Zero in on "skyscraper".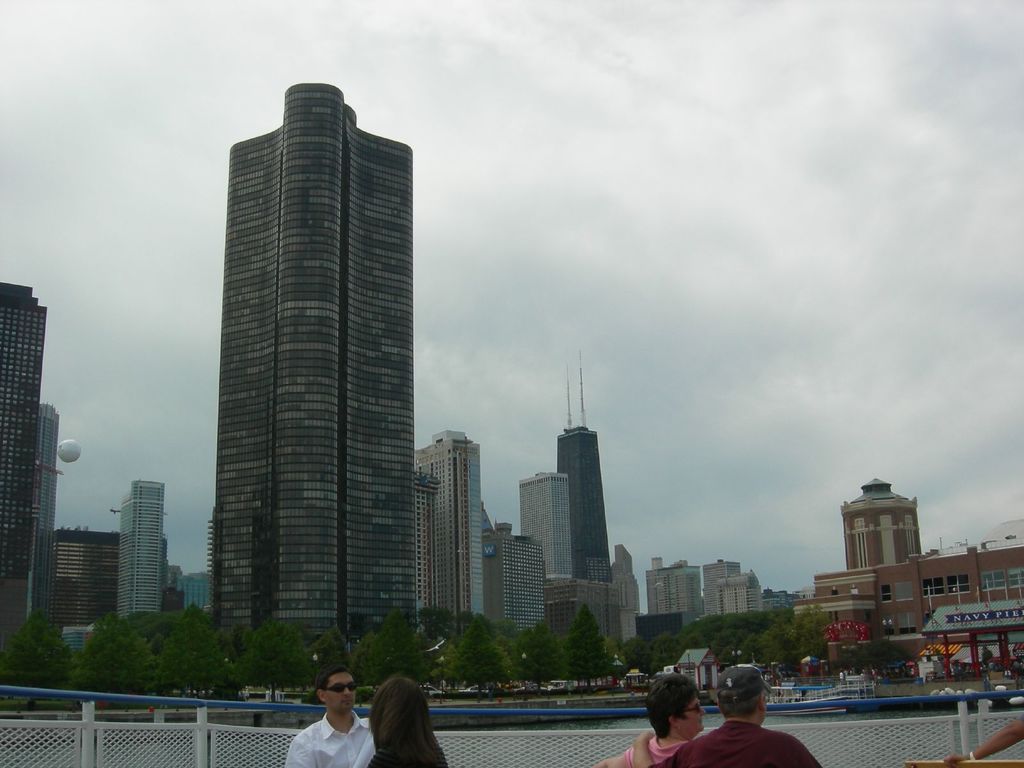
Zeroed in: pyautogui.locateOnScreen(108, 478, 175, 621).
